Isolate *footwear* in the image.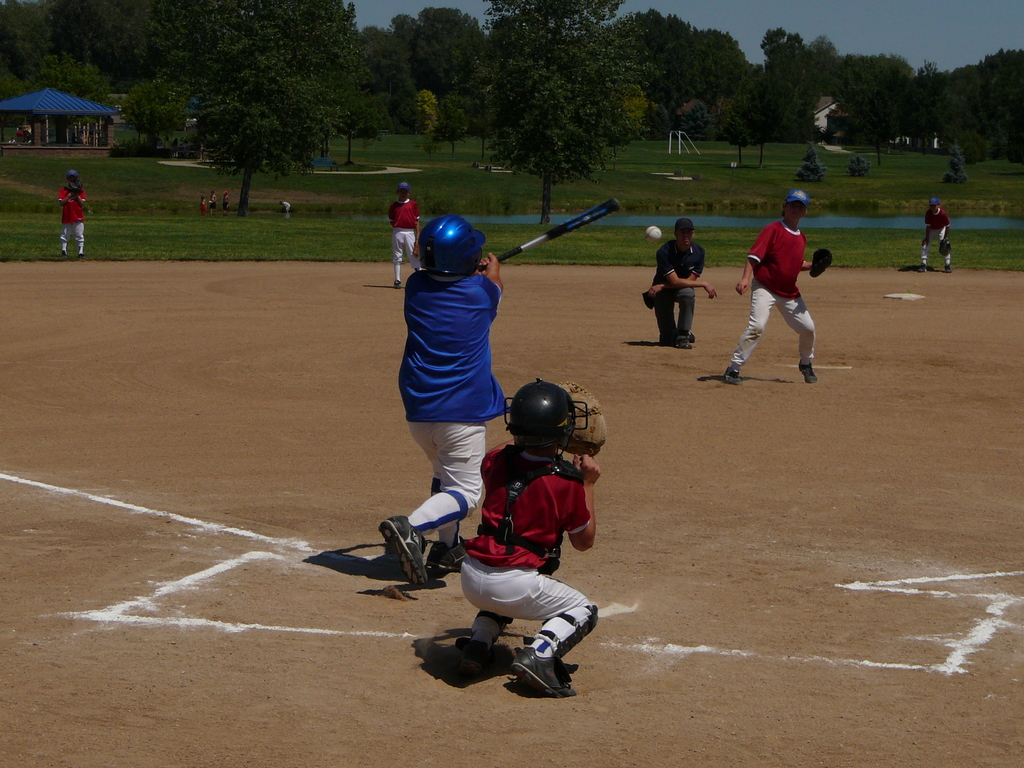
Isolated region: [x1=431, y1=542, x2=472, y2=574].
